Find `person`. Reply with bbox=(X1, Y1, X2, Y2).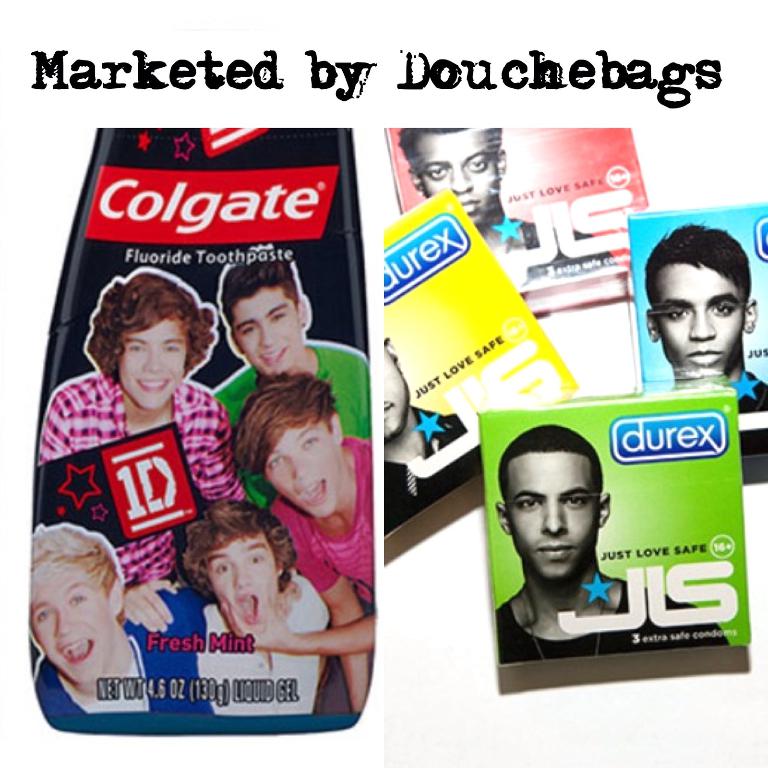
bbox=(227, 368, 379, 713).
